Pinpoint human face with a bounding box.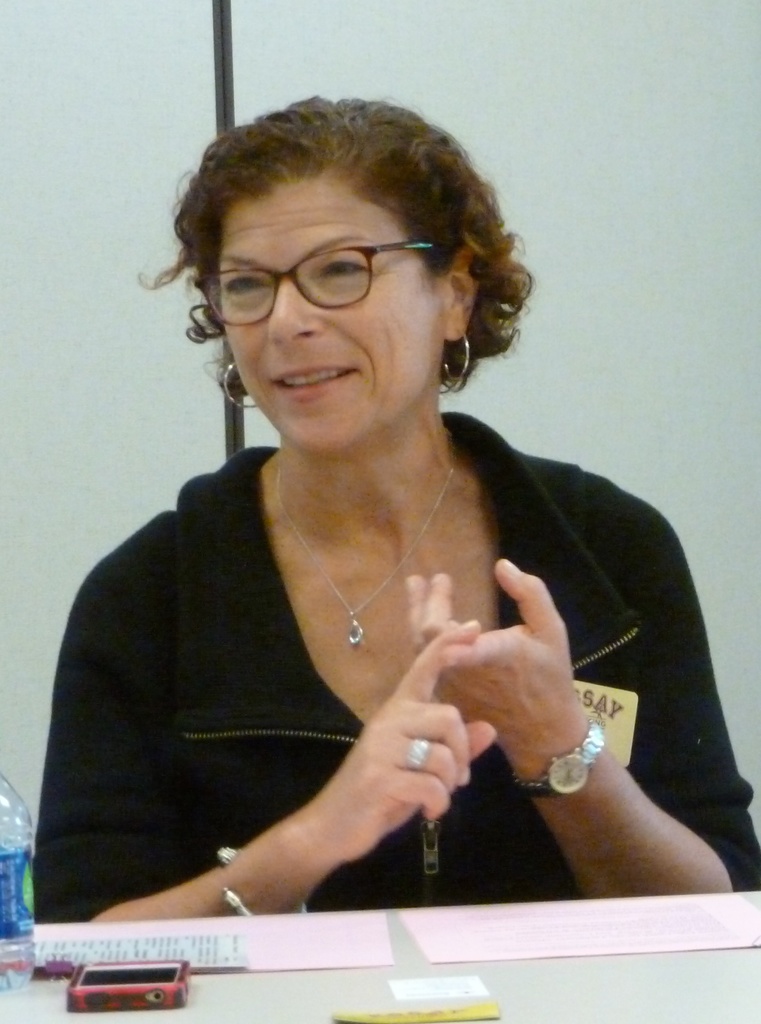
[215, 172, 438, 462].
